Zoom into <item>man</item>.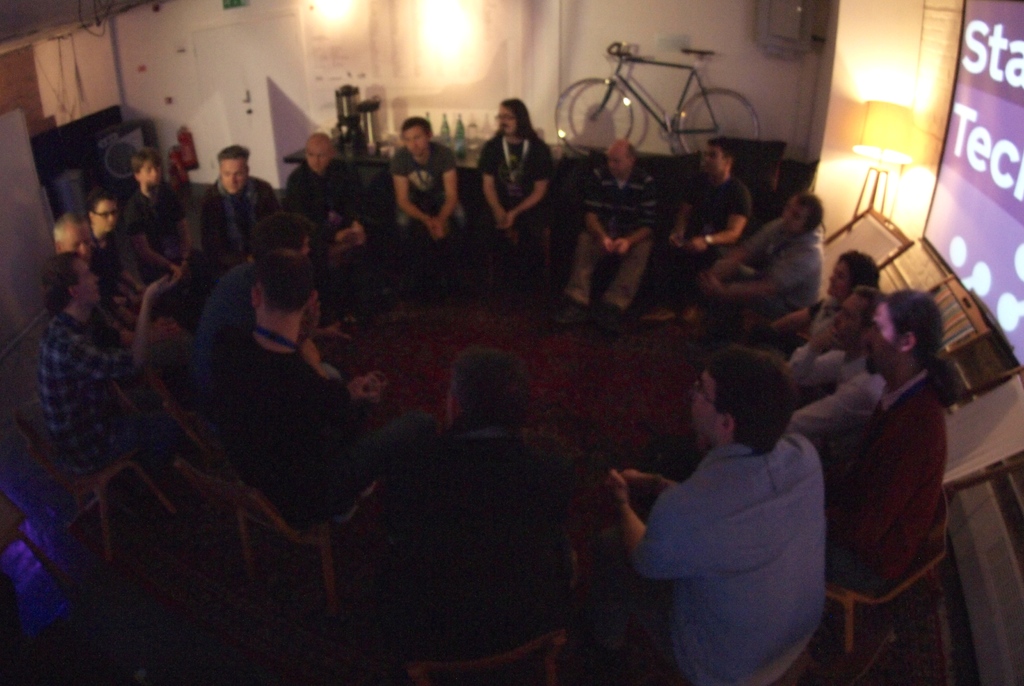
Zoom target: [394, 117, 475, 276].
